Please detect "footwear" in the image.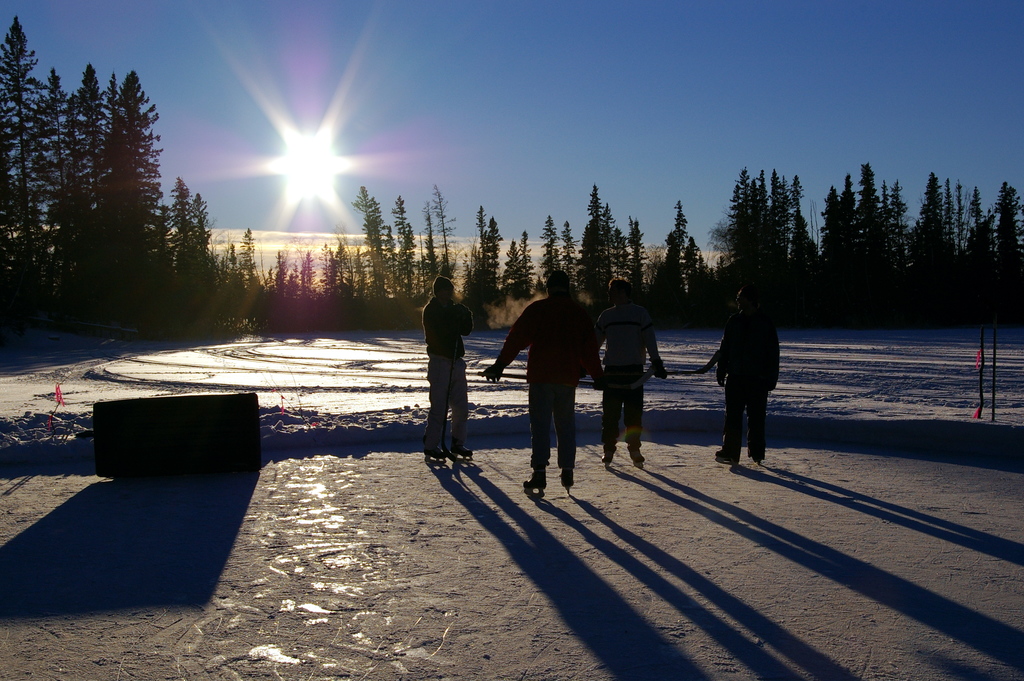
crop(452, 443, 474, 459).
